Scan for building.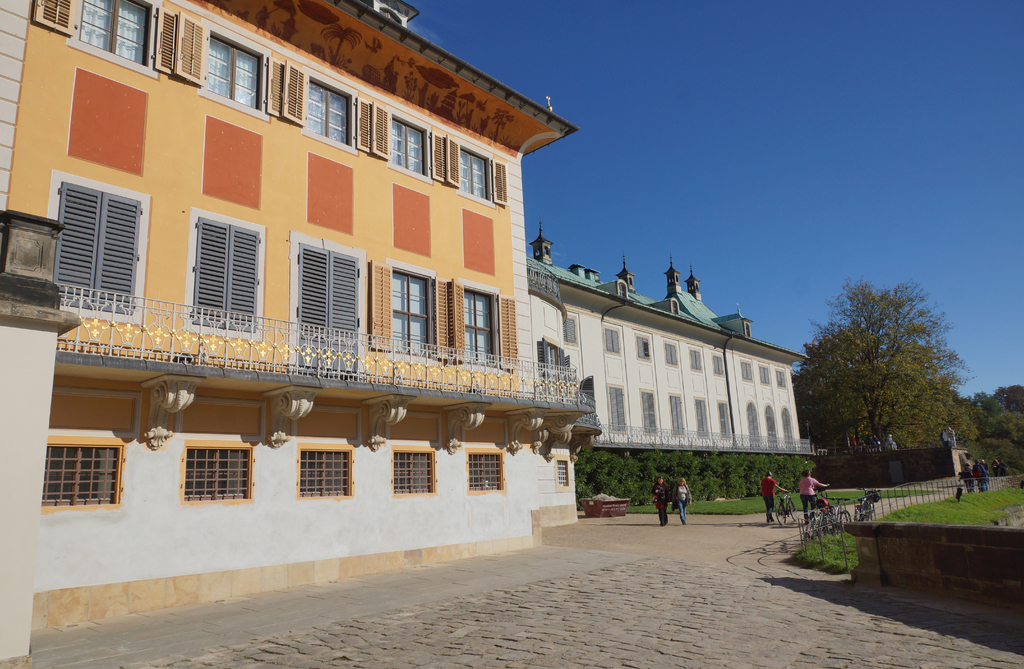
Scan result: bbox(0, 0, 601, 666).
